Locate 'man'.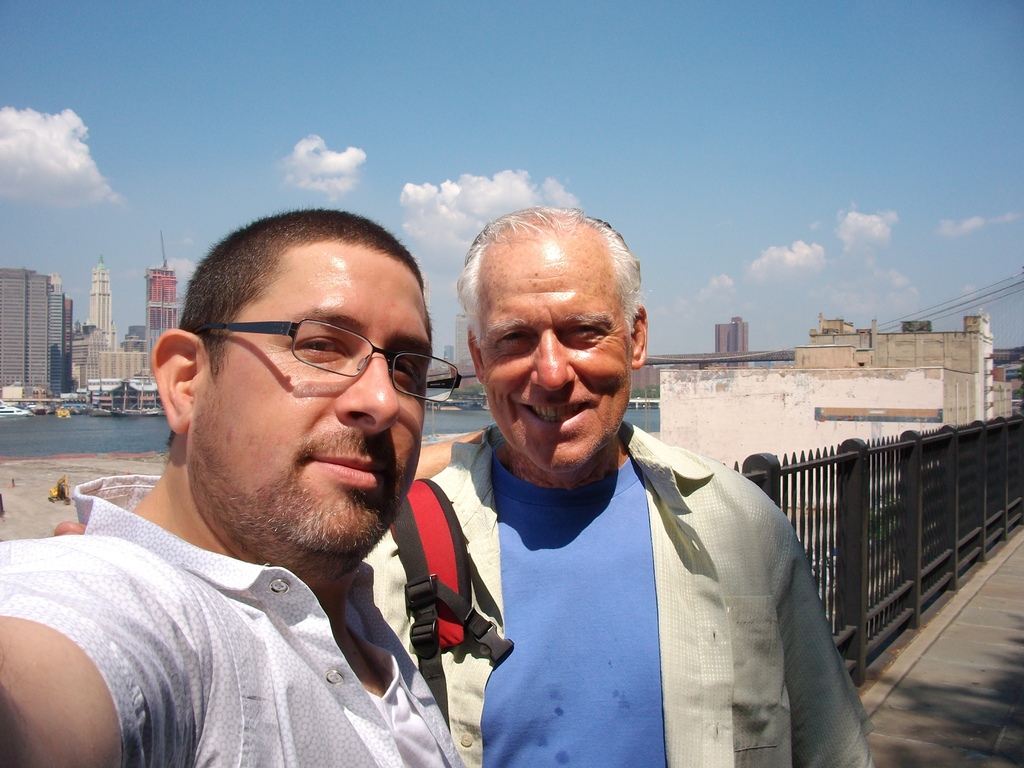
Bounding box: box=[403, 204, 849, 765].
